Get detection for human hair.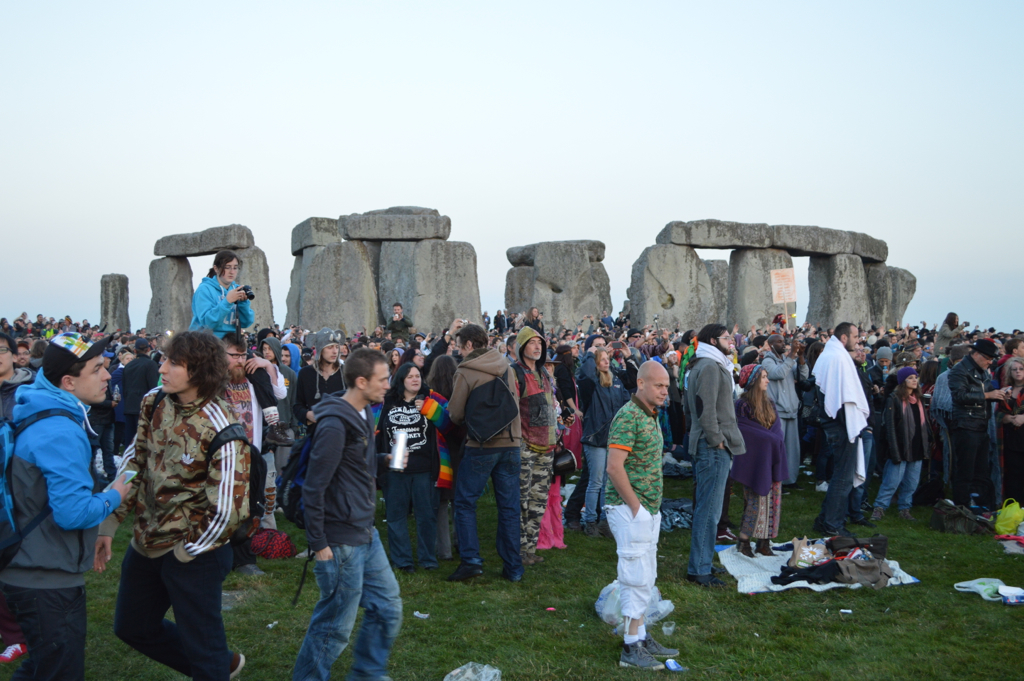
Detection: box=[829, 324, 849, 335].
